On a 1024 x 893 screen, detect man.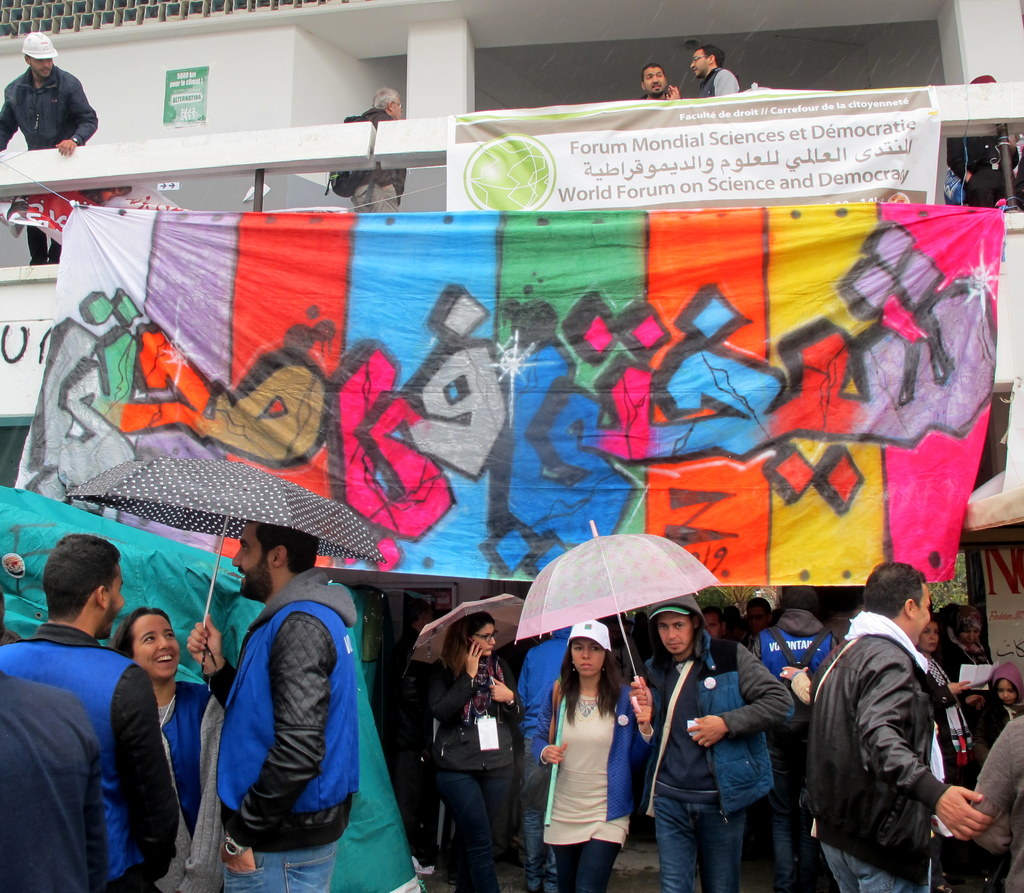
box(644, 66, 685, 104).
